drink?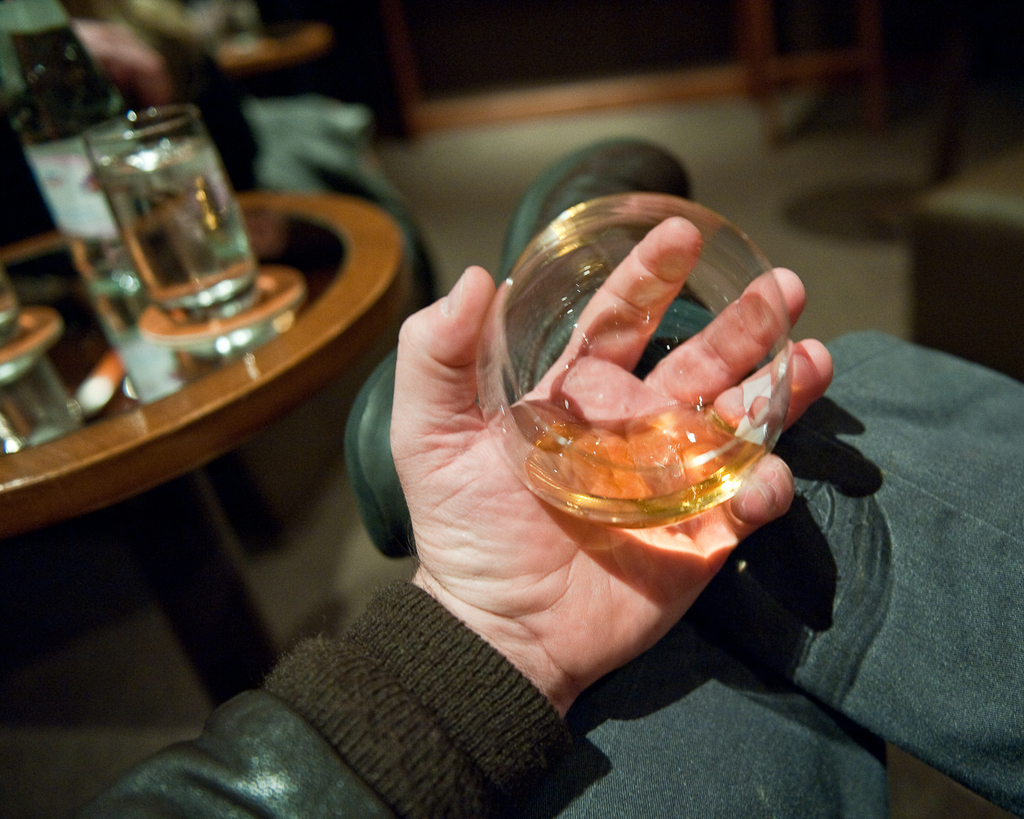
[89, 123, 260, 305]
